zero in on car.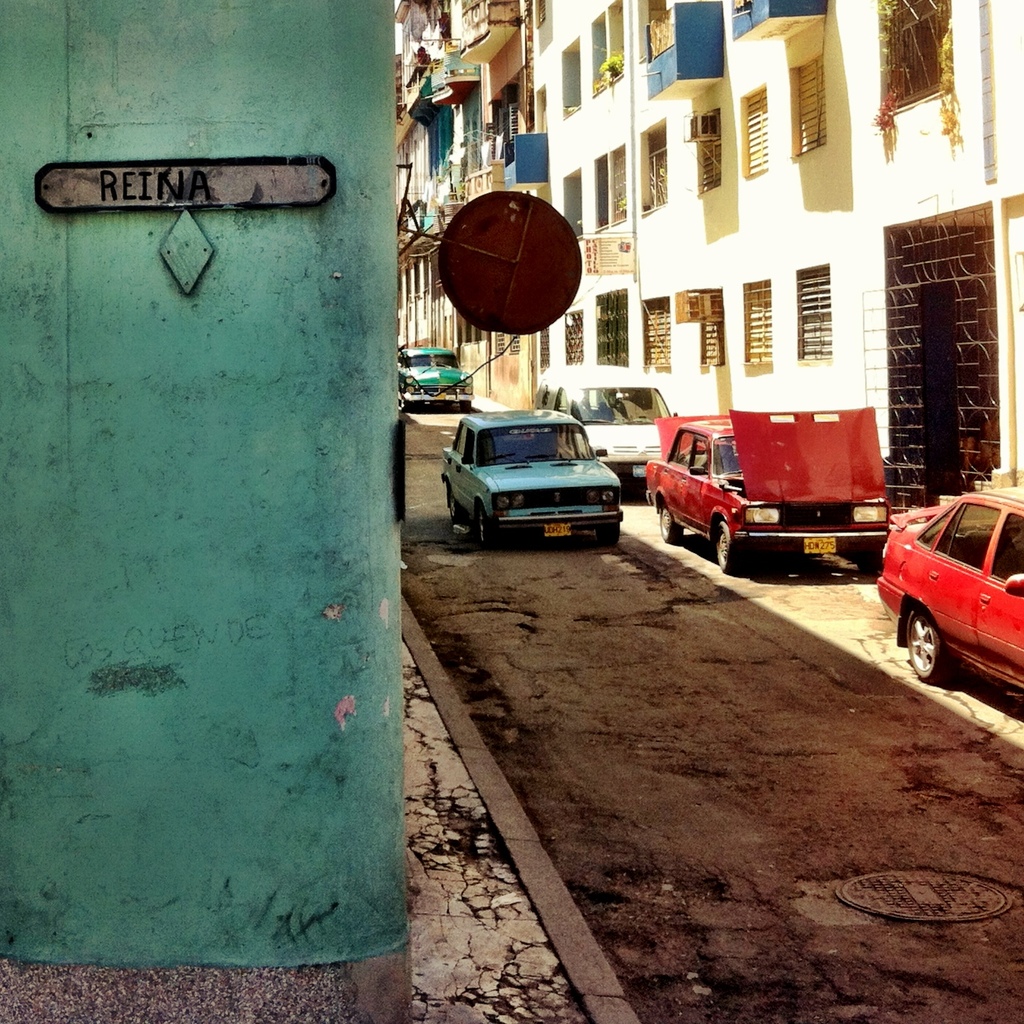
Zeroed in: (x1=867, y1=482, x2=1023, y2=684).
